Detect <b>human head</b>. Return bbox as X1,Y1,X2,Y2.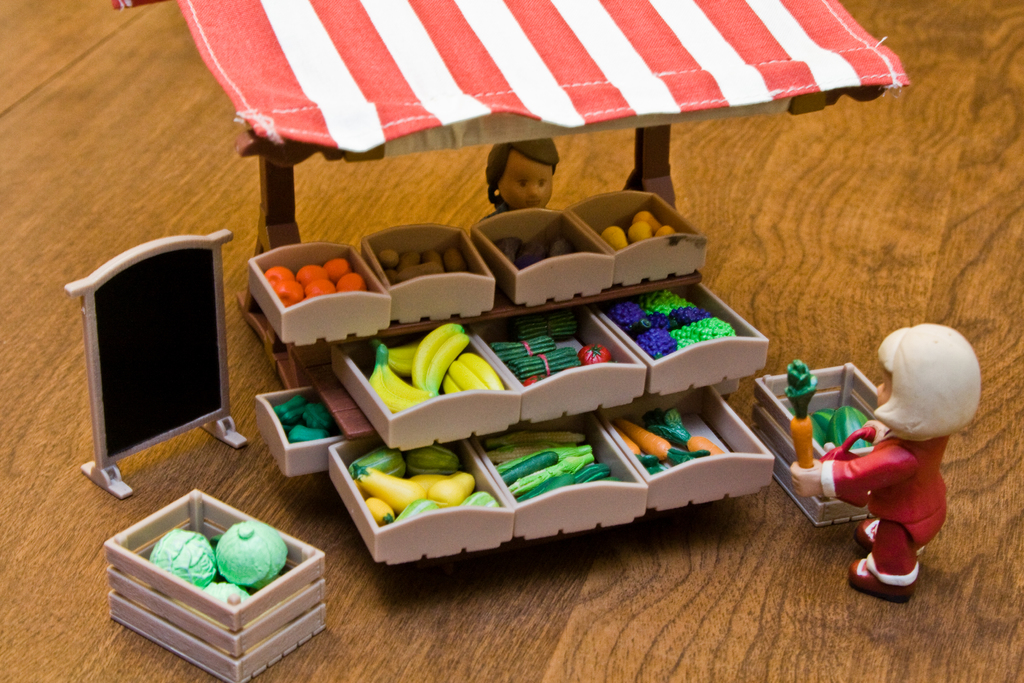
876,327,983,456.
